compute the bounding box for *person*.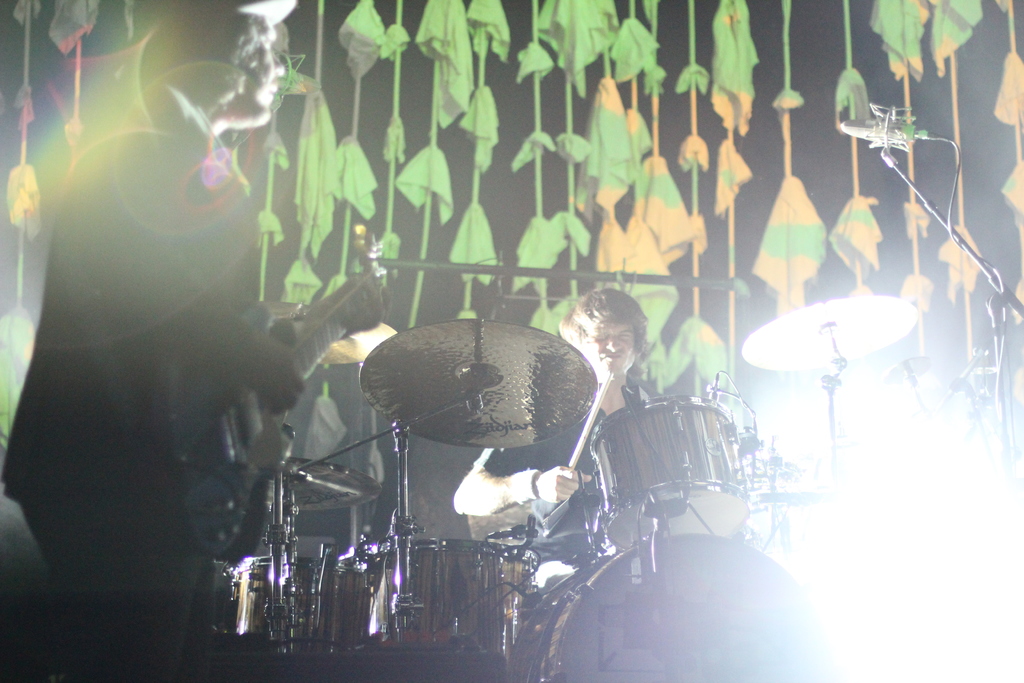
444/277/749/630.
